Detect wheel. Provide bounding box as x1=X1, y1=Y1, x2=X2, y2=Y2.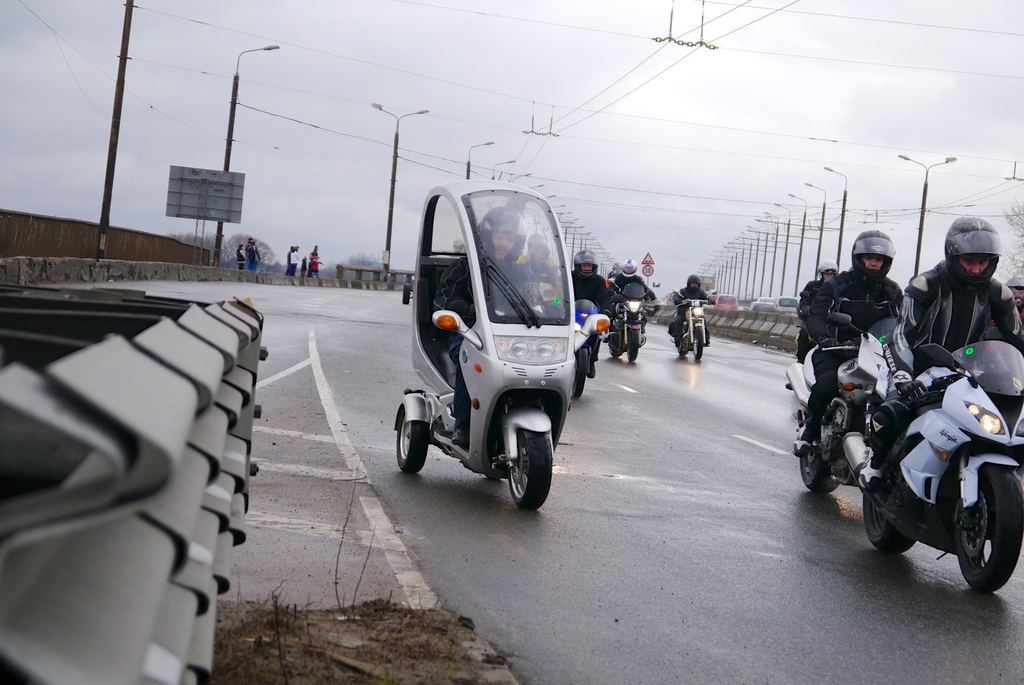
x1=627, y1=328, x2=639, y2=362.
